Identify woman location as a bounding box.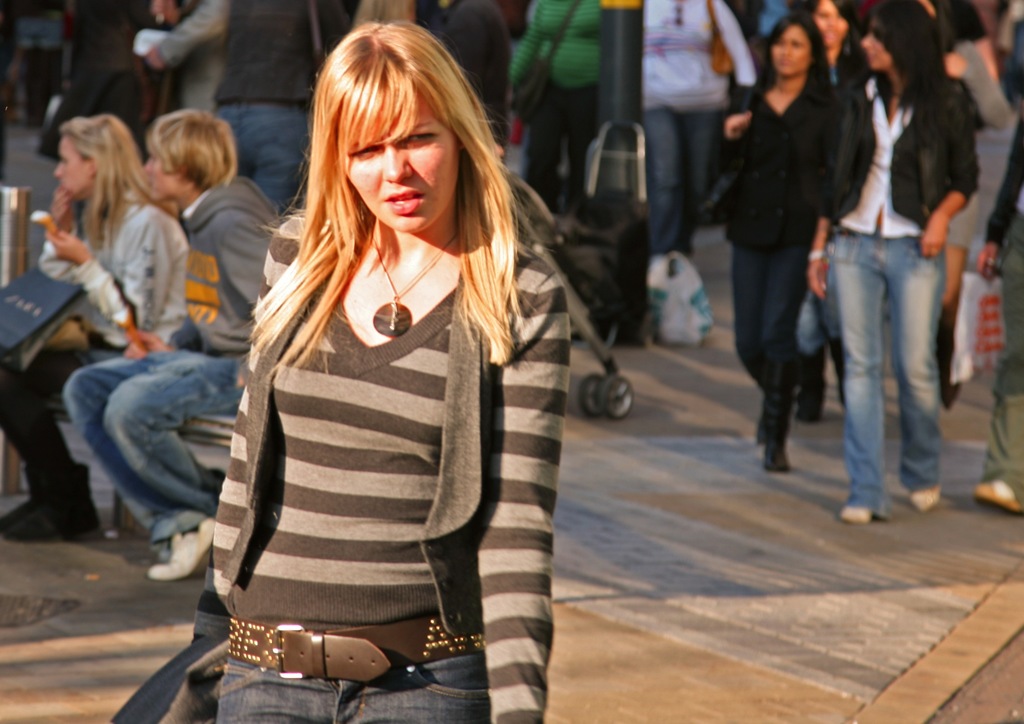
left=0, top=114, right=188, bottom=539.
